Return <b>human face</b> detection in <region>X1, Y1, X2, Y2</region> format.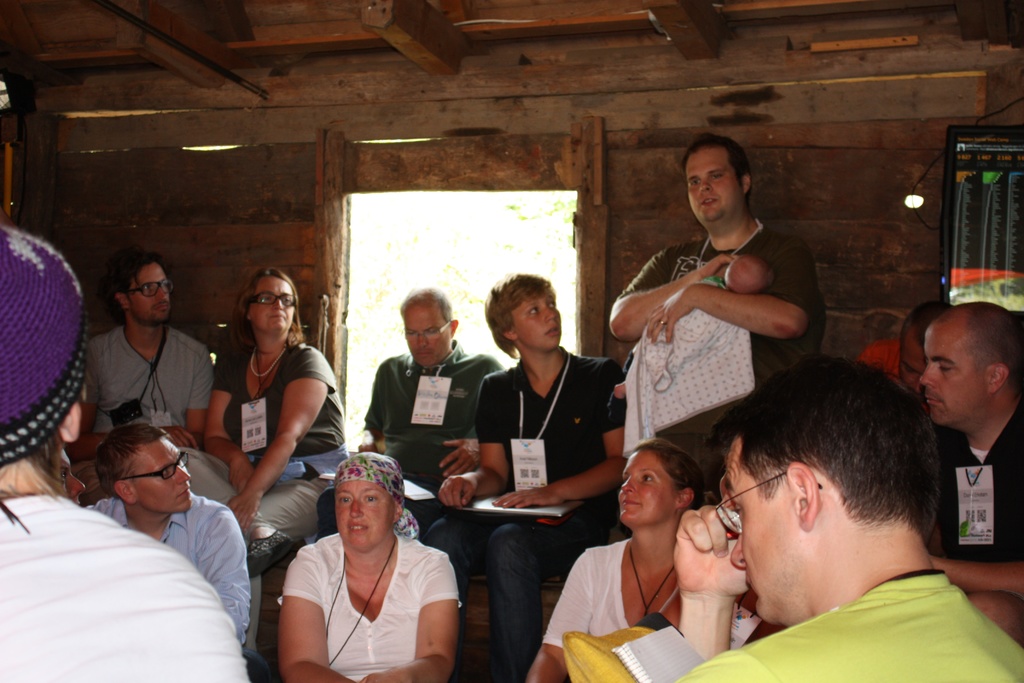
<region>617, 448, 684, 531</region>.
